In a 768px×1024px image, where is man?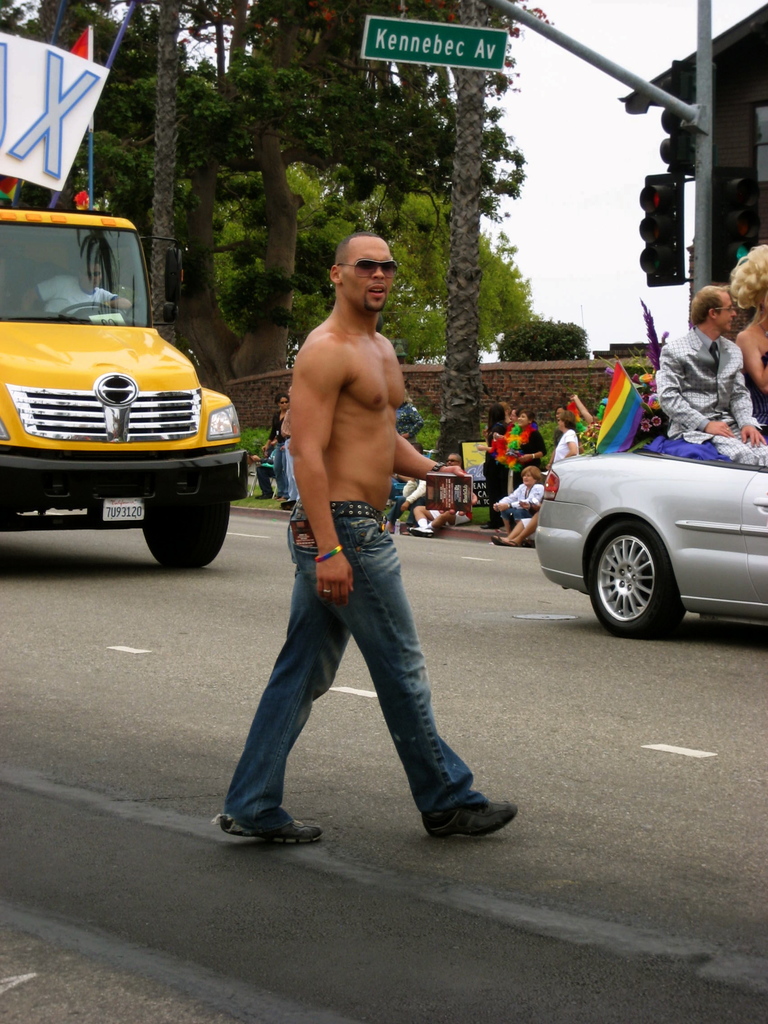
650, 282, 767, 471.
